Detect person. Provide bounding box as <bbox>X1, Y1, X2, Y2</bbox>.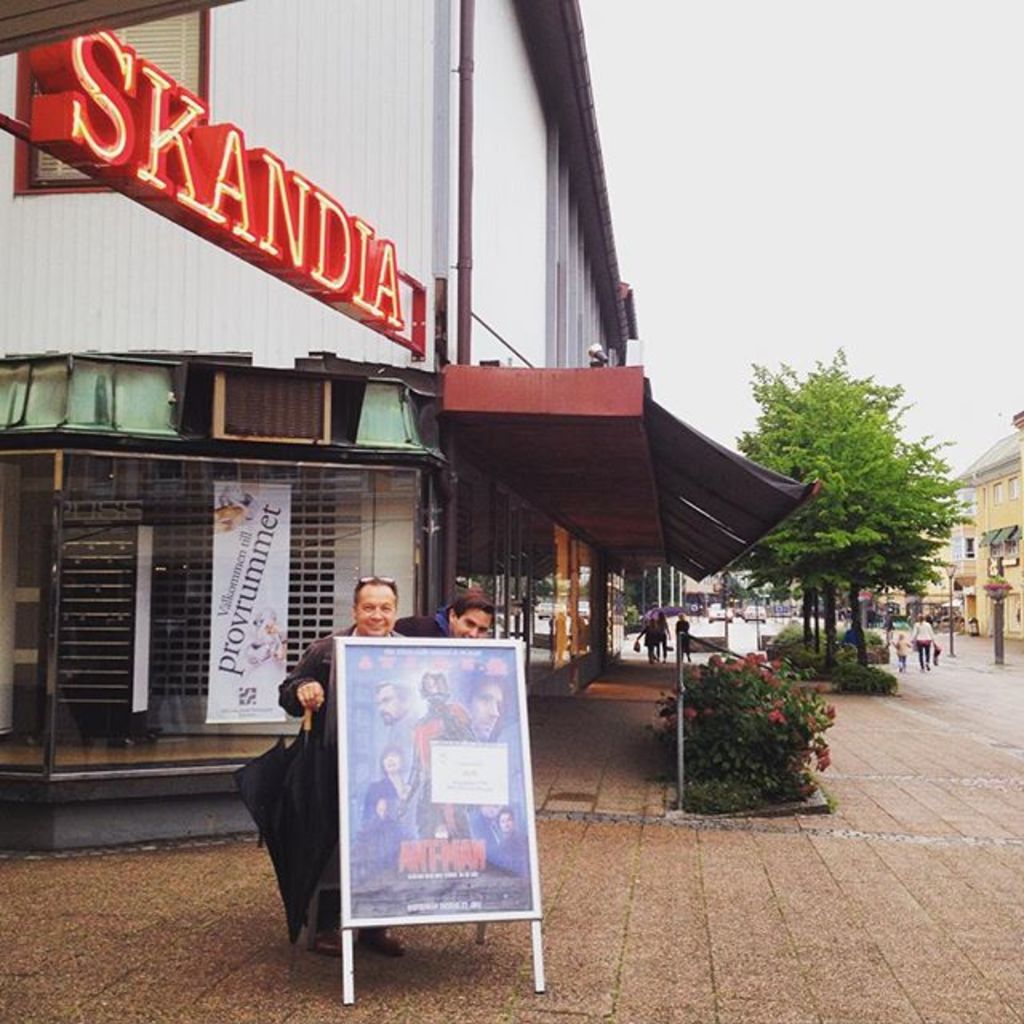
<bbox>459, 661, 510, 744</bbox>.
